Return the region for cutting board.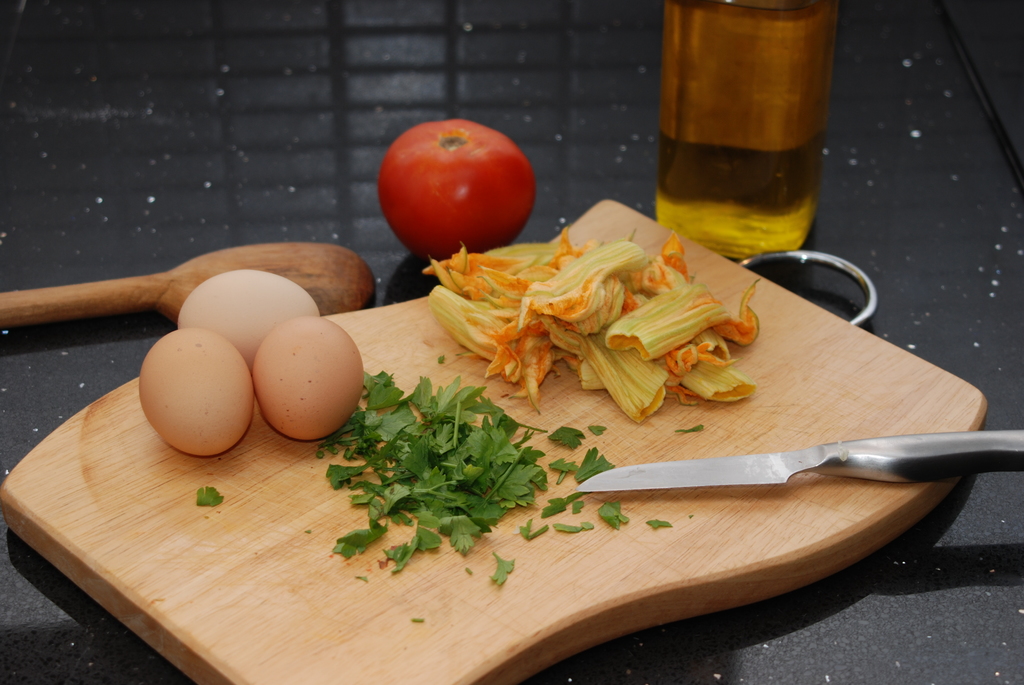
box=[0, 194, 995, 684].
